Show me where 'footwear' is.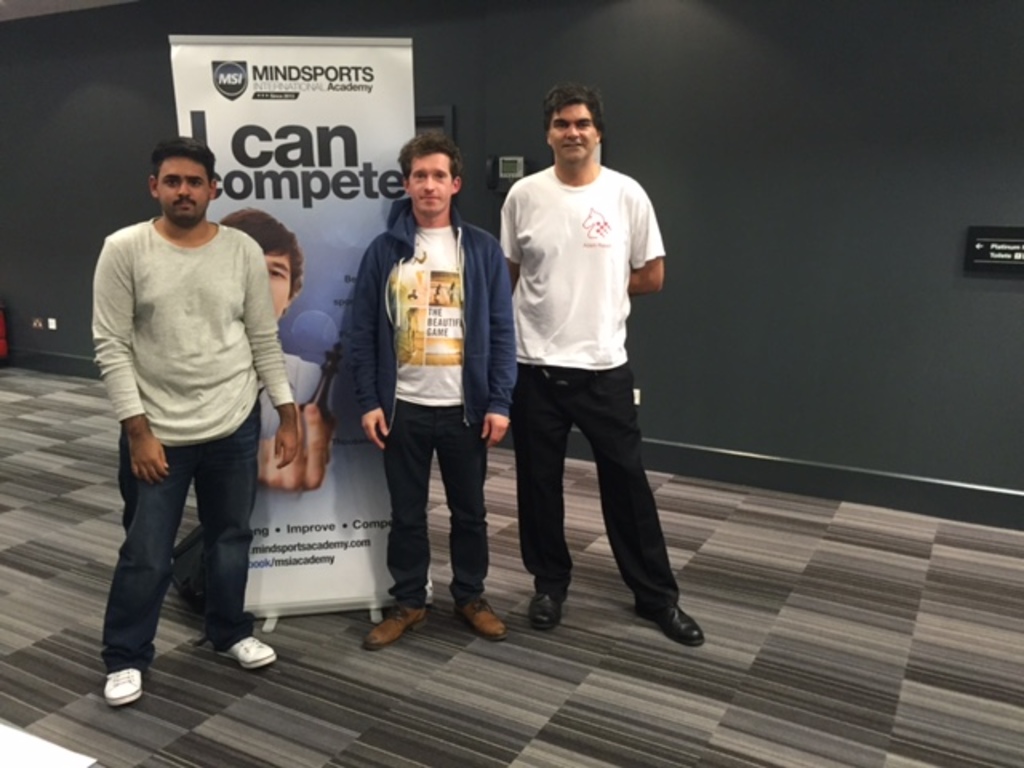
'footwear' is at (99,667,142,707).
